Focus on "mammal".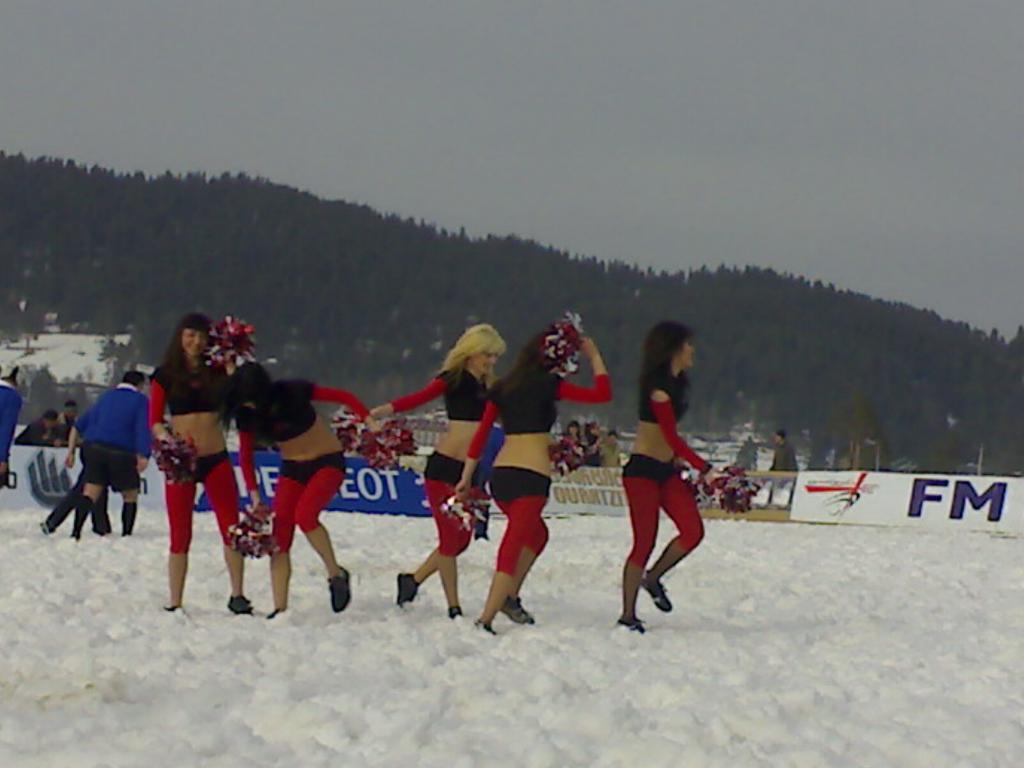
Focused at 608/346/720/623.
